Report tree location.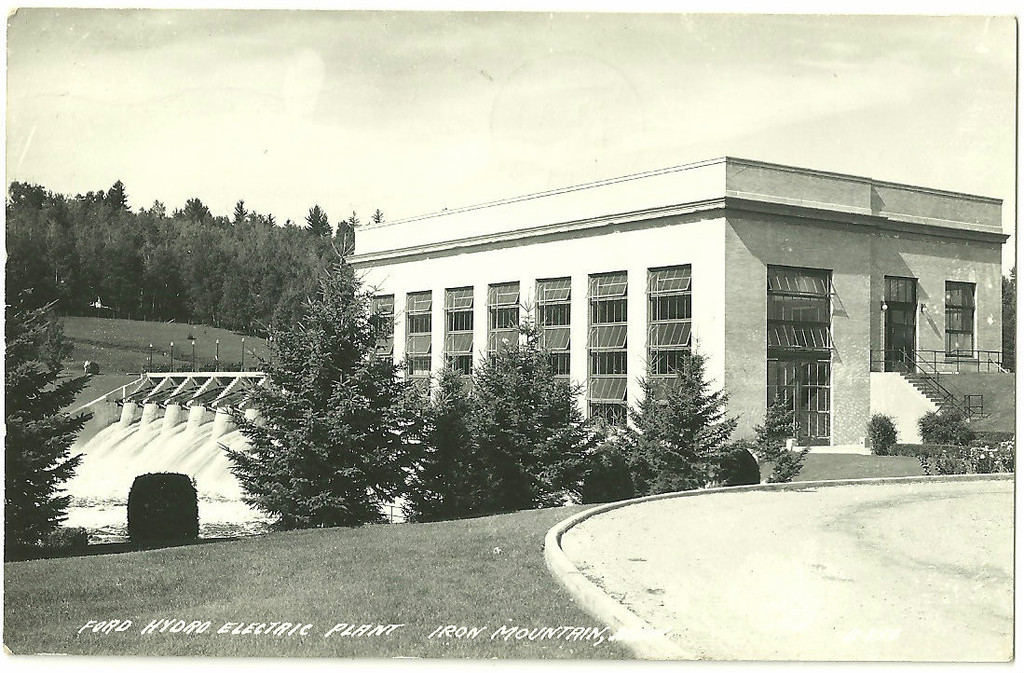
Report: detection(2, 292, 91, 559).
